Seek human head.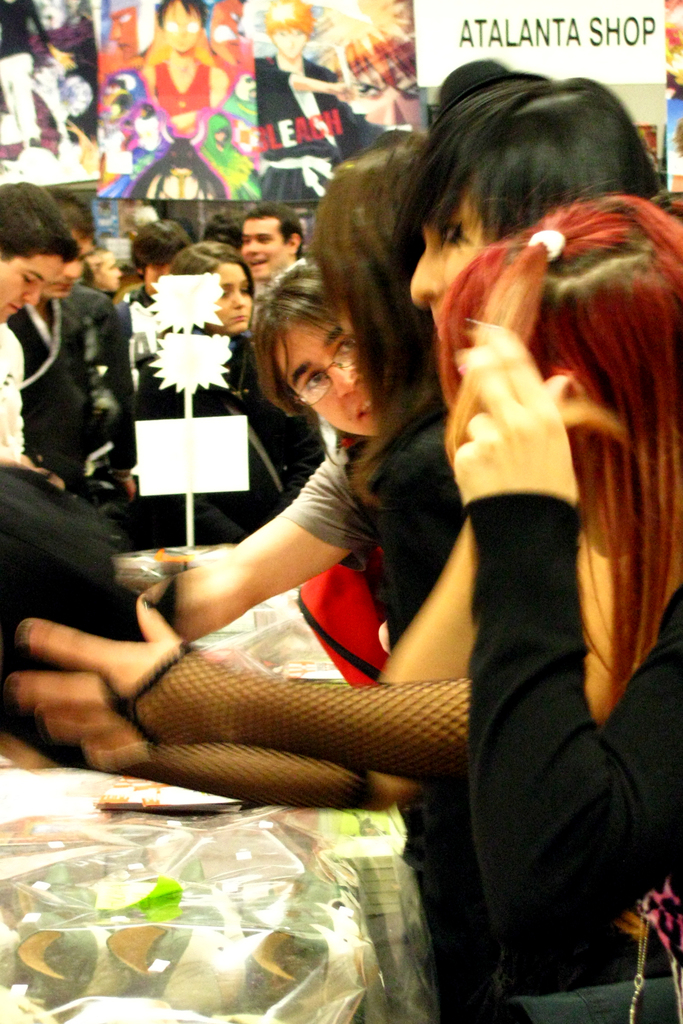
64:184:92:263.
